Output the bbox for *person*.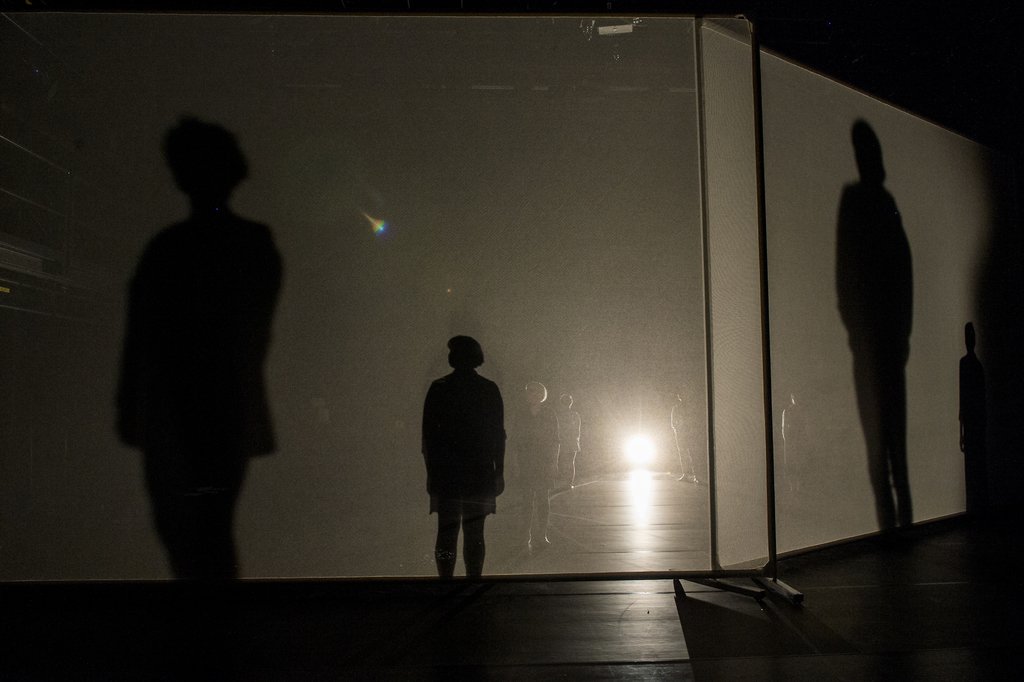
locate(829, 81, 948, 571).
